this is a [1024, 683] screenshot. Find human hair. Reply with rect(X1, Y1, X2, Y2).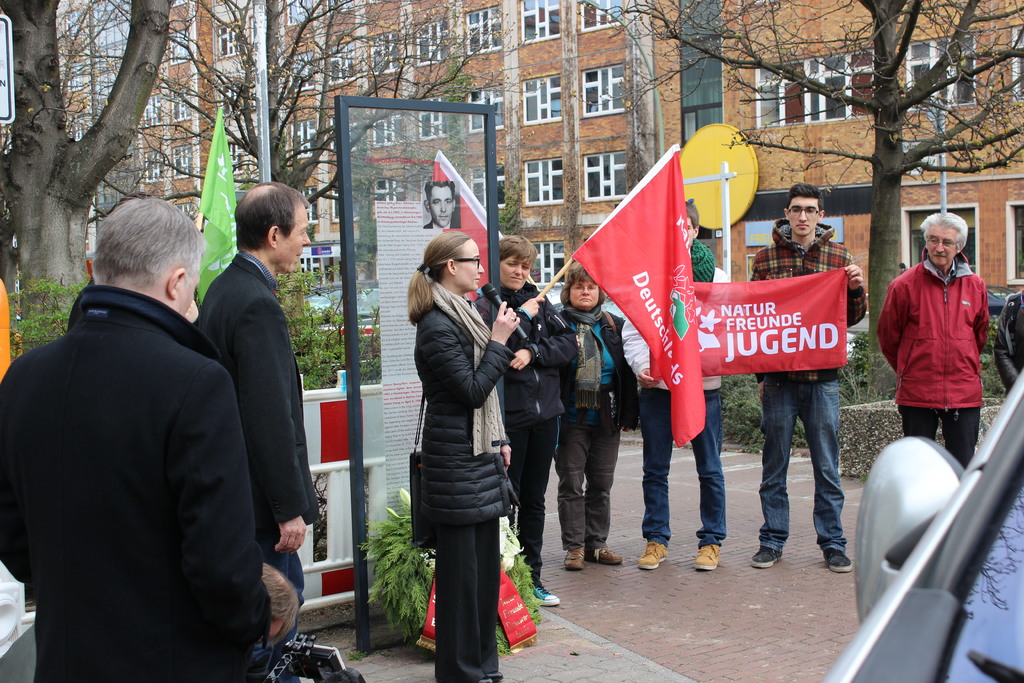
rect(234, 178, 311, 257).
